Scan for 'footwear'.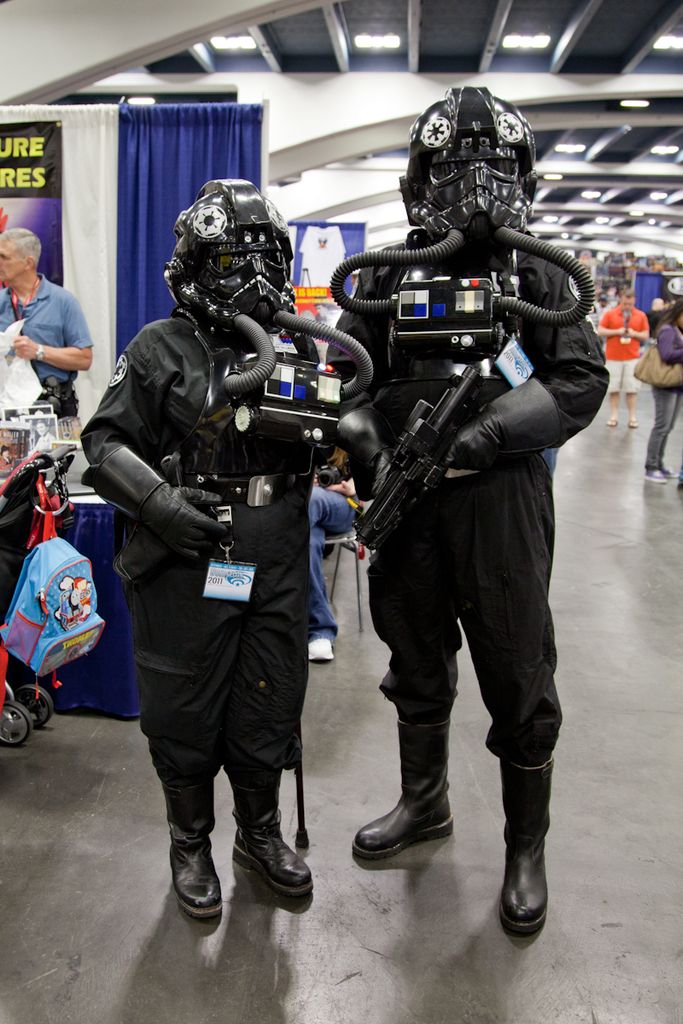
Scan result: <bbox>297, 636, 325, 662</bbox>.
